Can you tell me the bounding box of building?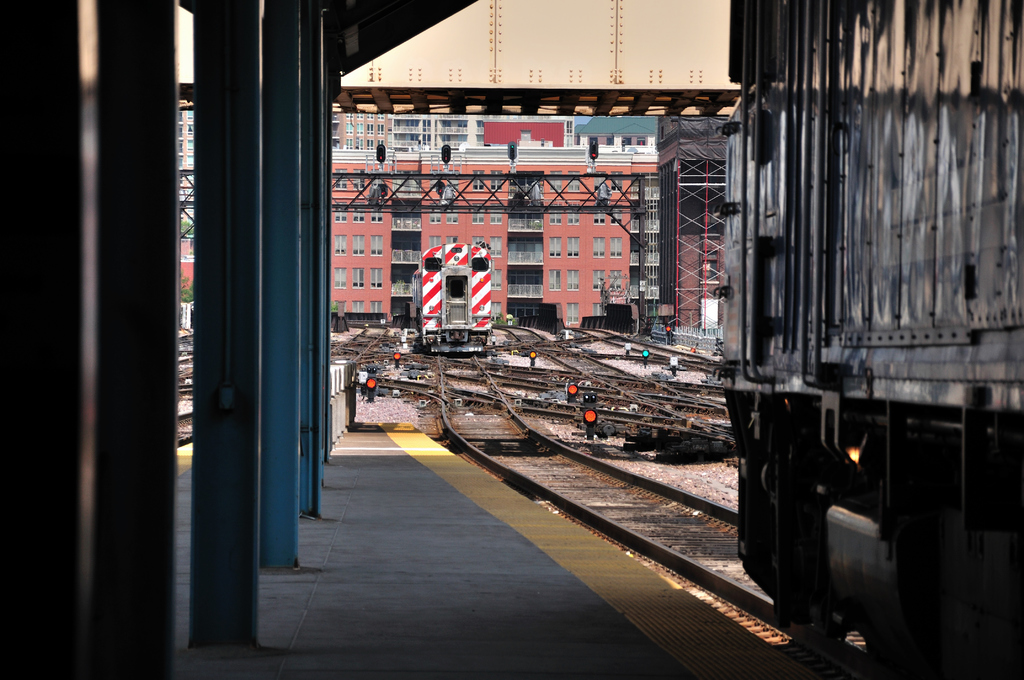
box(179, 71, 726, 336).
